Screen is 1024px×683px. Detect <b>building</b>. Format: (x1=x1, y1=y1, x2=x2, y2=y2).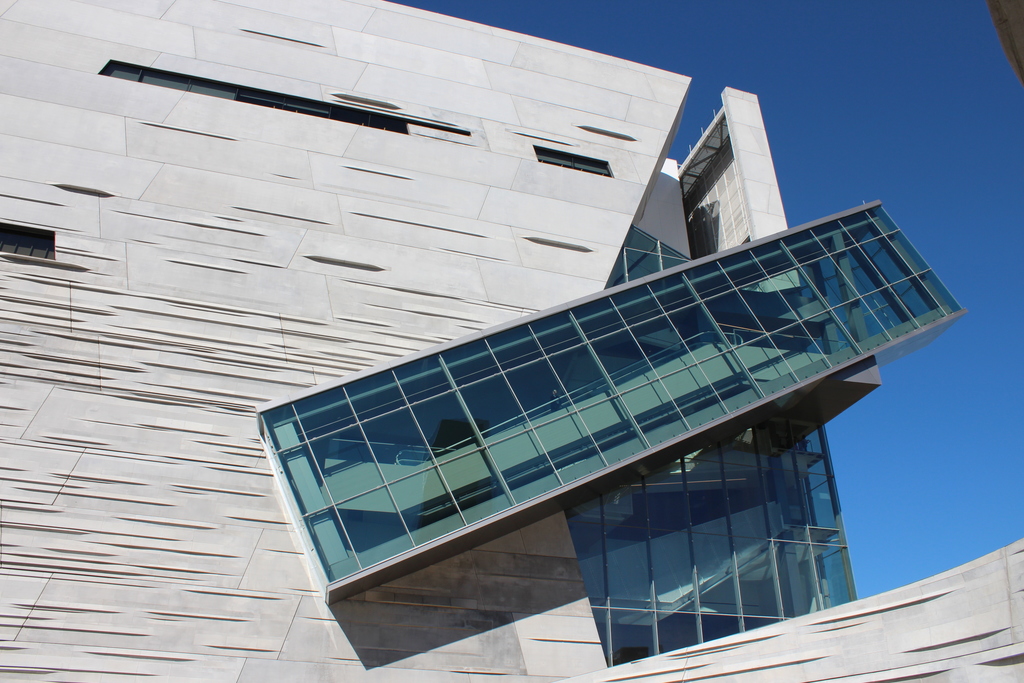
(x1=0, y1=1, x2=1023, y2=682).
